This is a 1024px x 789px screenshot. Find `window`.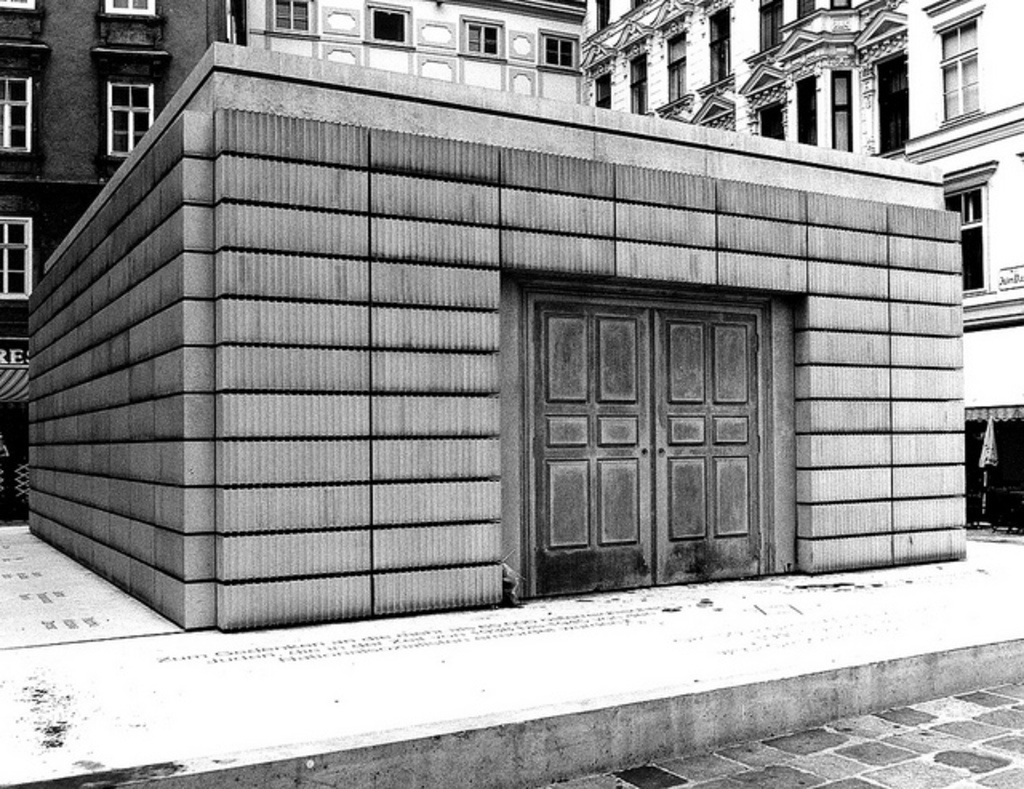
Bounding box: left=630, top=46, right=650, bottom=123.
